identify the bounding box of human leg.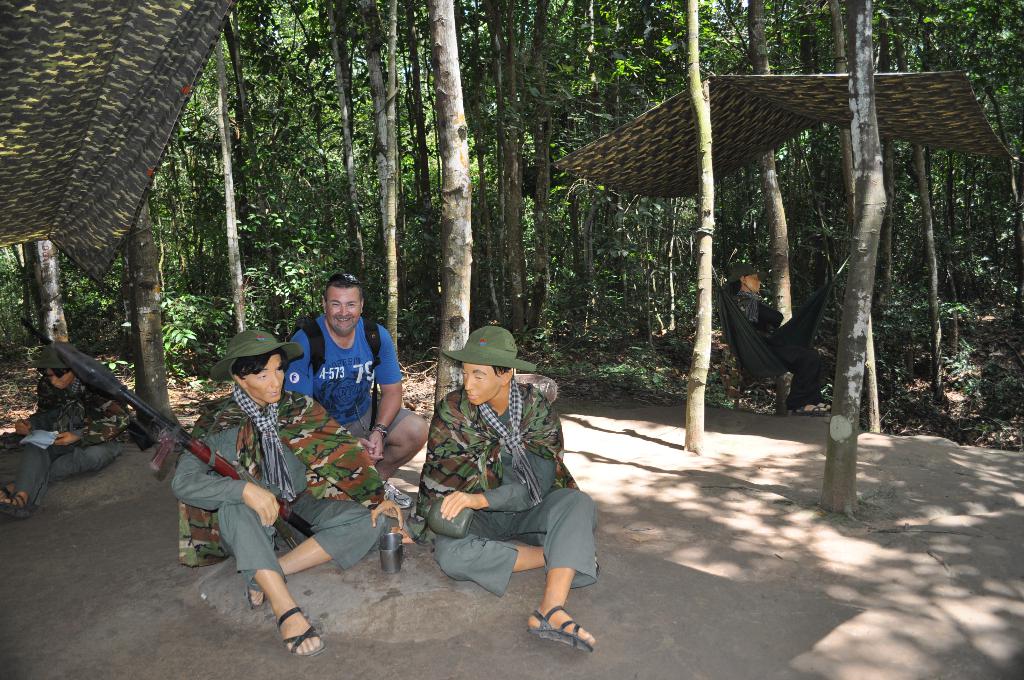
bbox=[436, 526, 547, 597].
